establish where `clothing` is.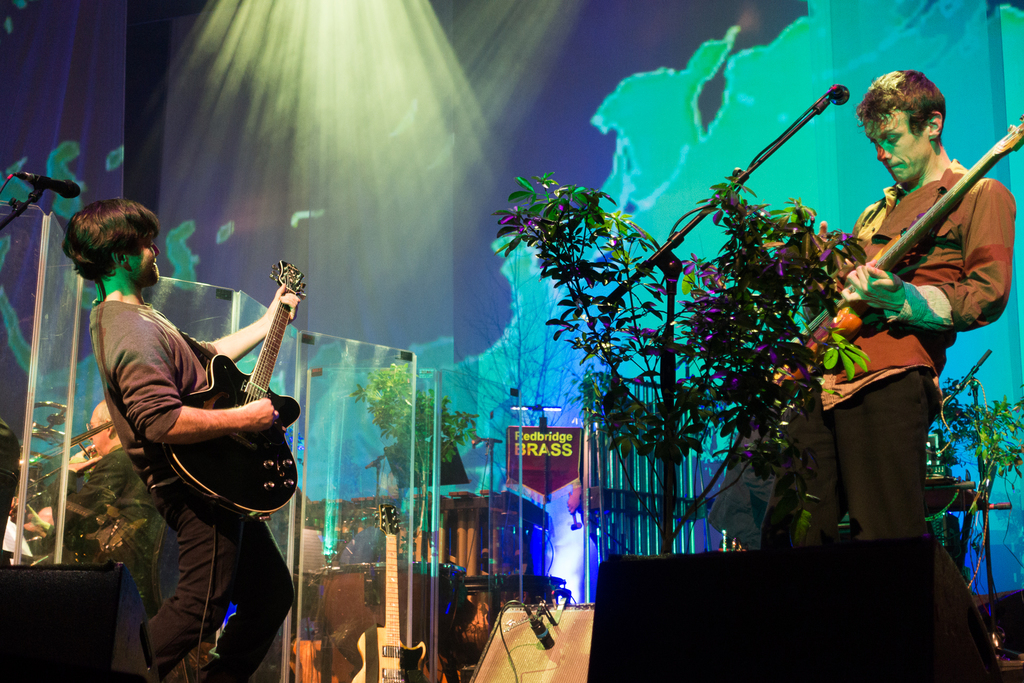
Established at 89 295 294 682.
